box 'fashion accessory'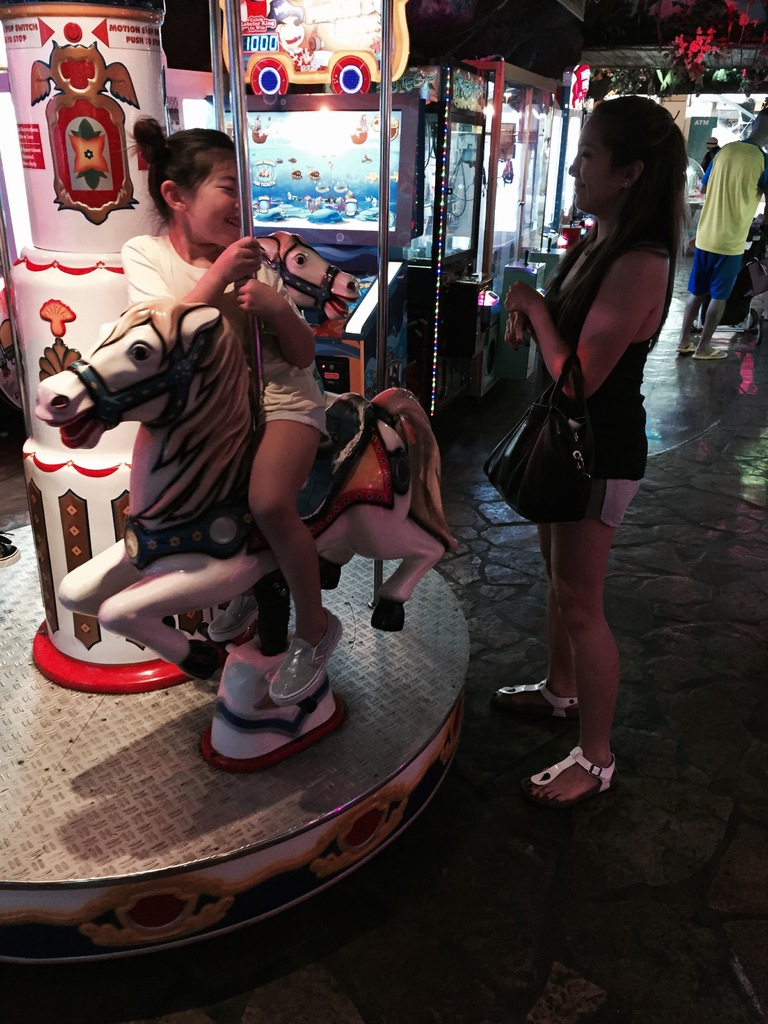
[675,345,693,354]
